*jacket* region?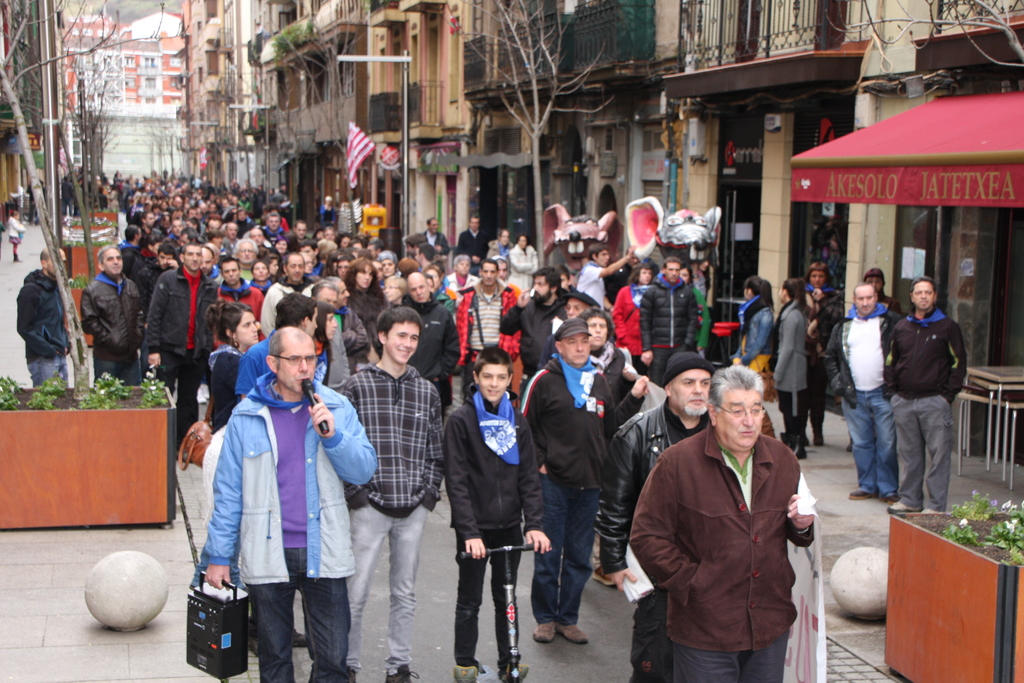
crop(194, 377, 378, 577)
